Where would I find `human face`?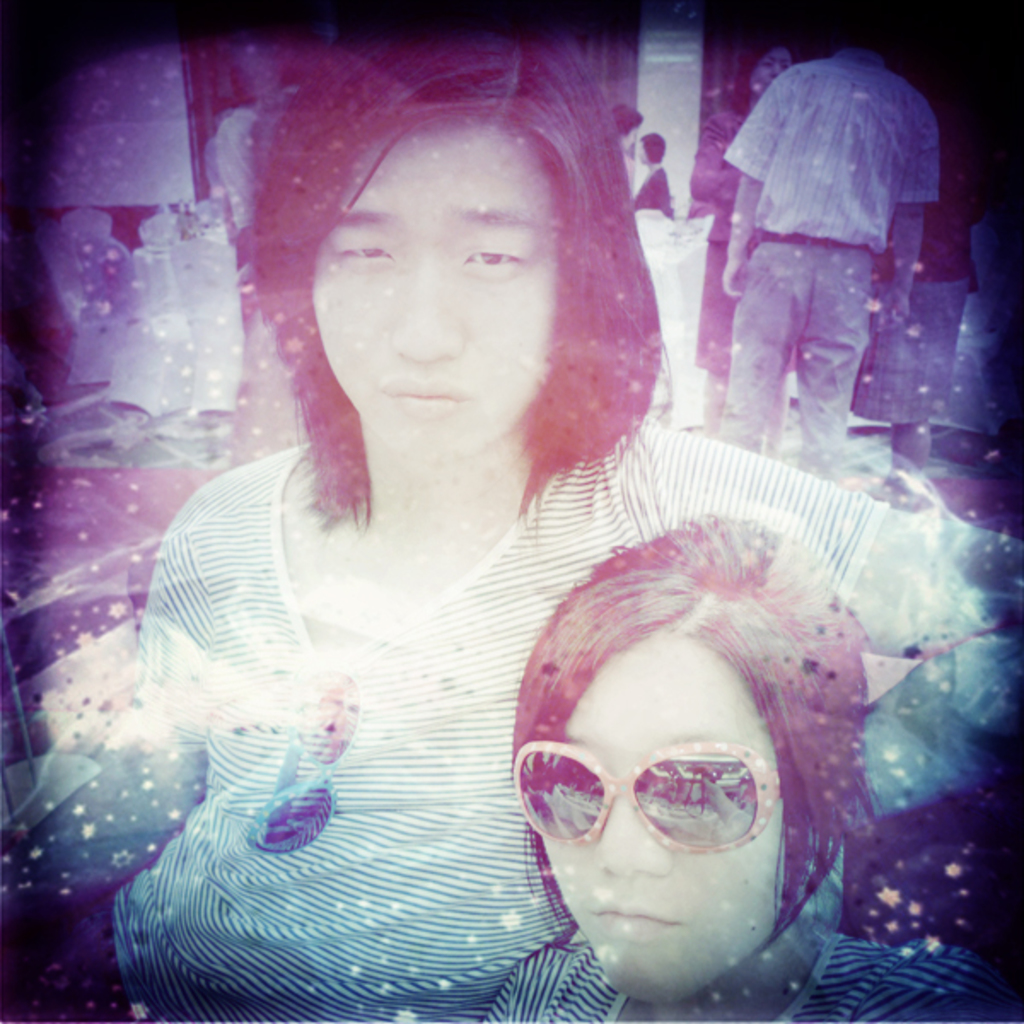
At 529:631:792:1000.
